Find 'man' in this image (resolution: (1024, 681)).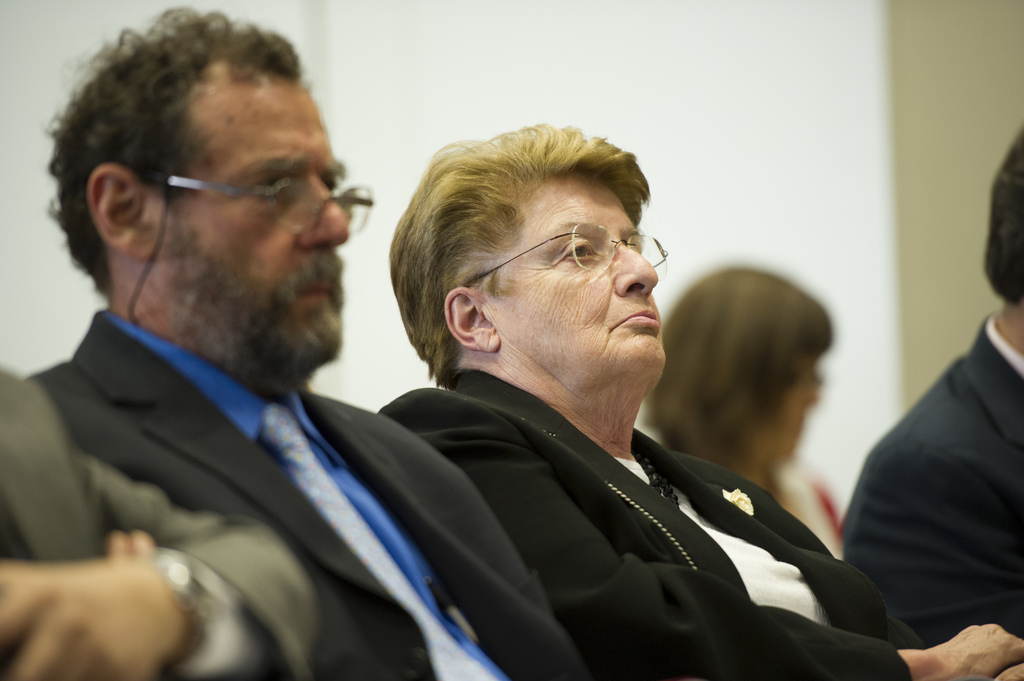
crop(382, 120, 1023, 680).
